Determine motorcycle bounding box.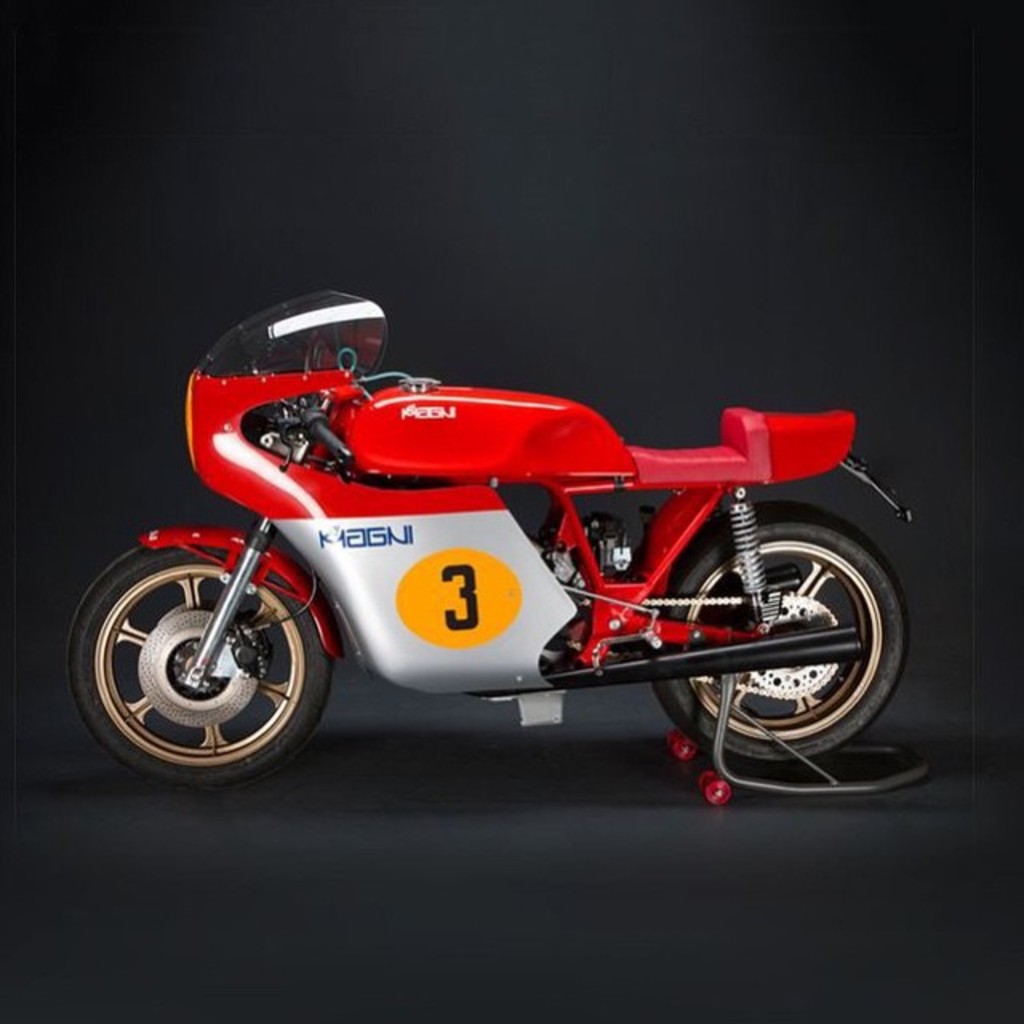
Determined: BBox(74, 310, 904, 813).
